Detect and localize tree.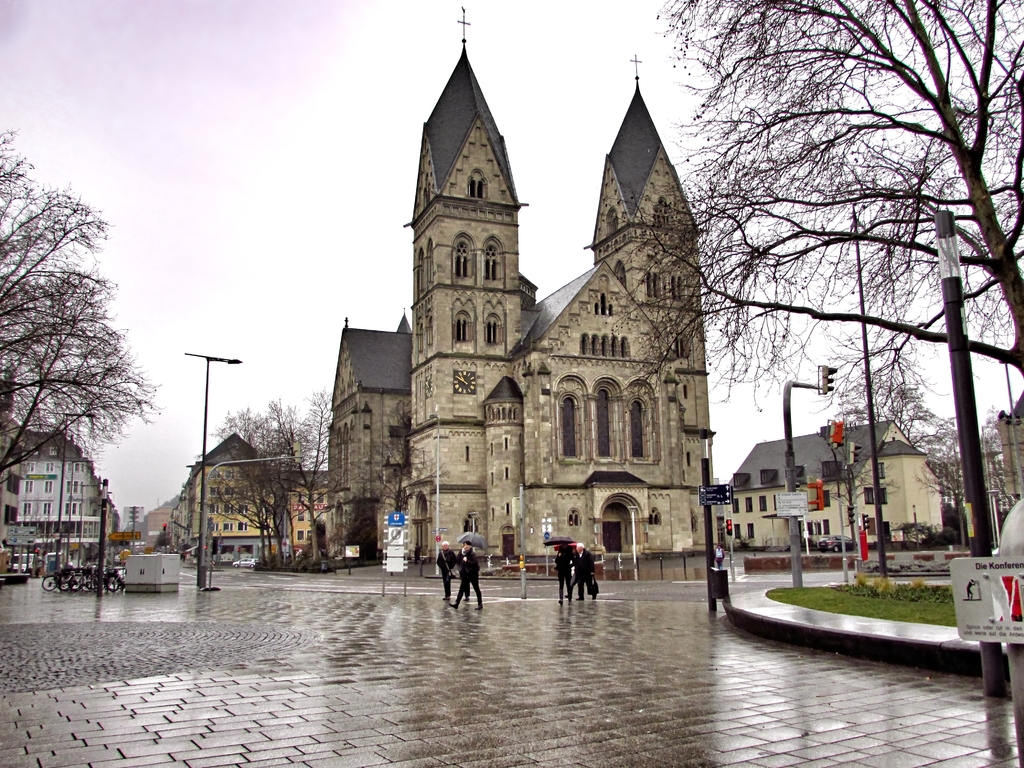
Localized at bbox=(267, 385, 340, 564).
